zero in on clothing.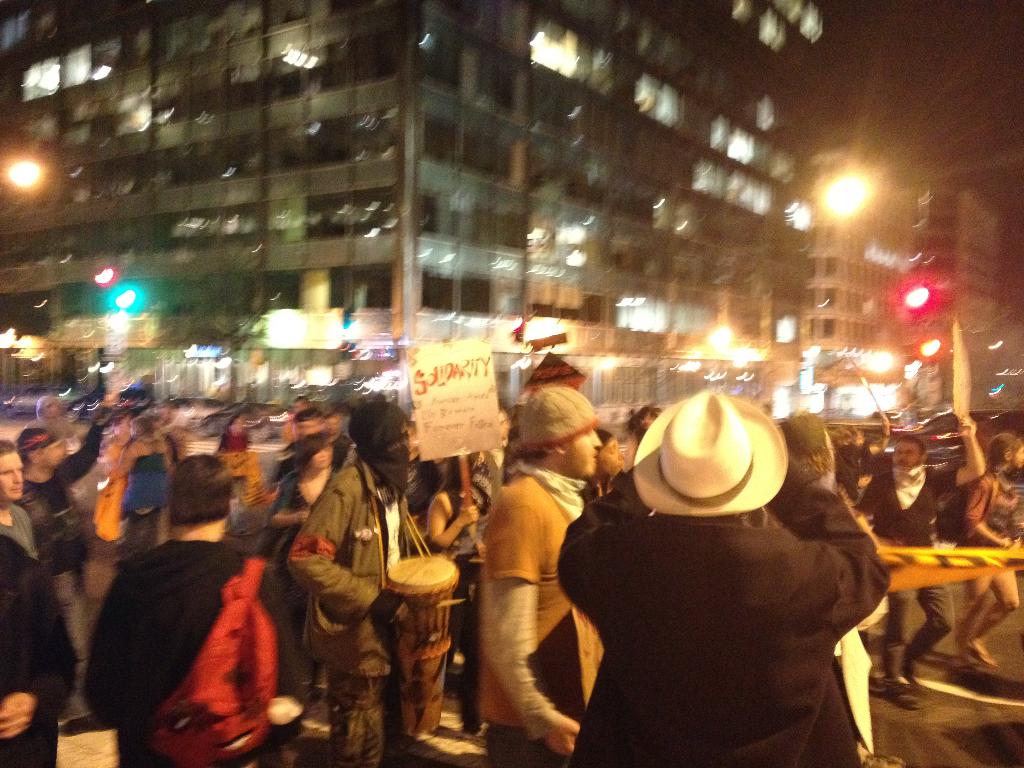
Zeroed in: [86,533,283,763].
